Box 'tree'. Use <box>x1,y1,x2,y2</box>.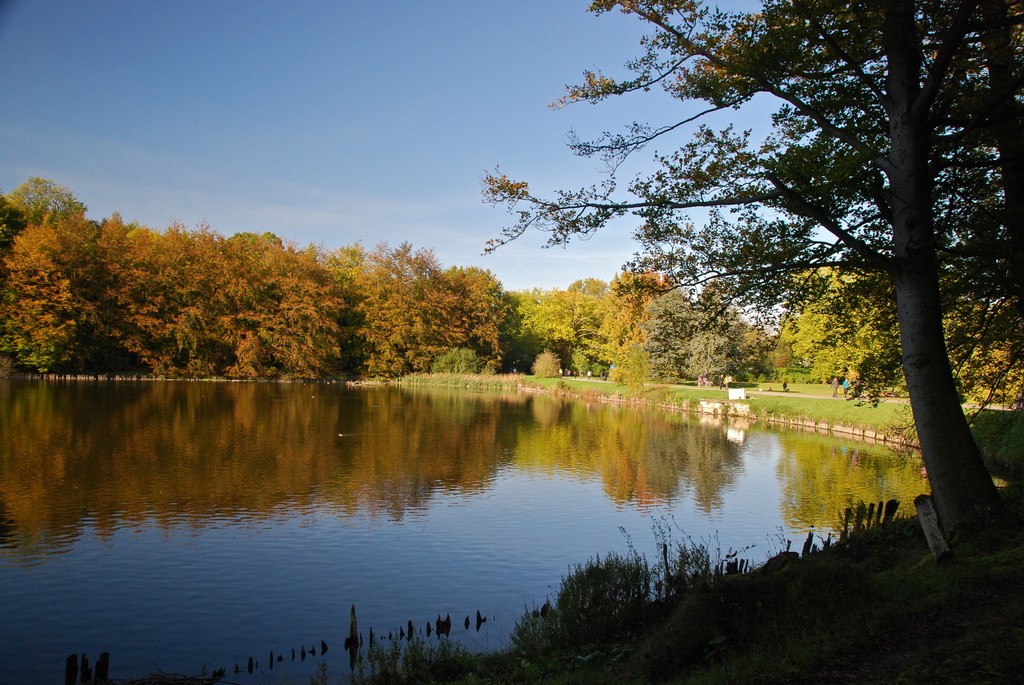
<box>638,271,774,388</box>.
